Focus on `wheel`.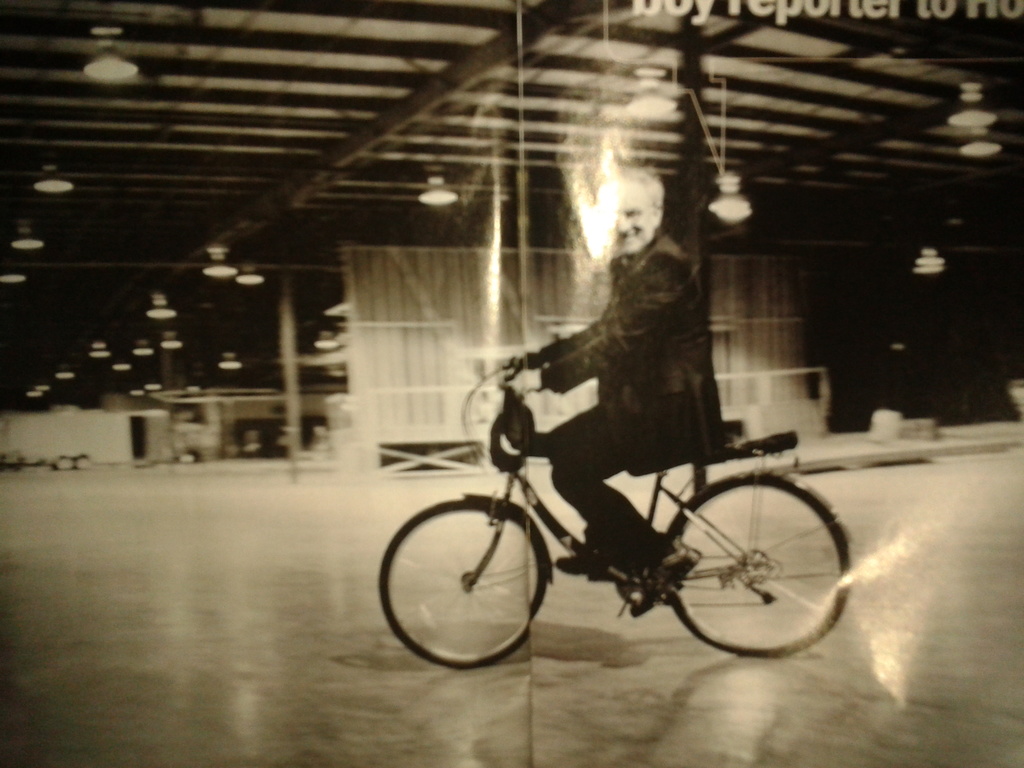
Focused at 667, 468, 835, 655.
